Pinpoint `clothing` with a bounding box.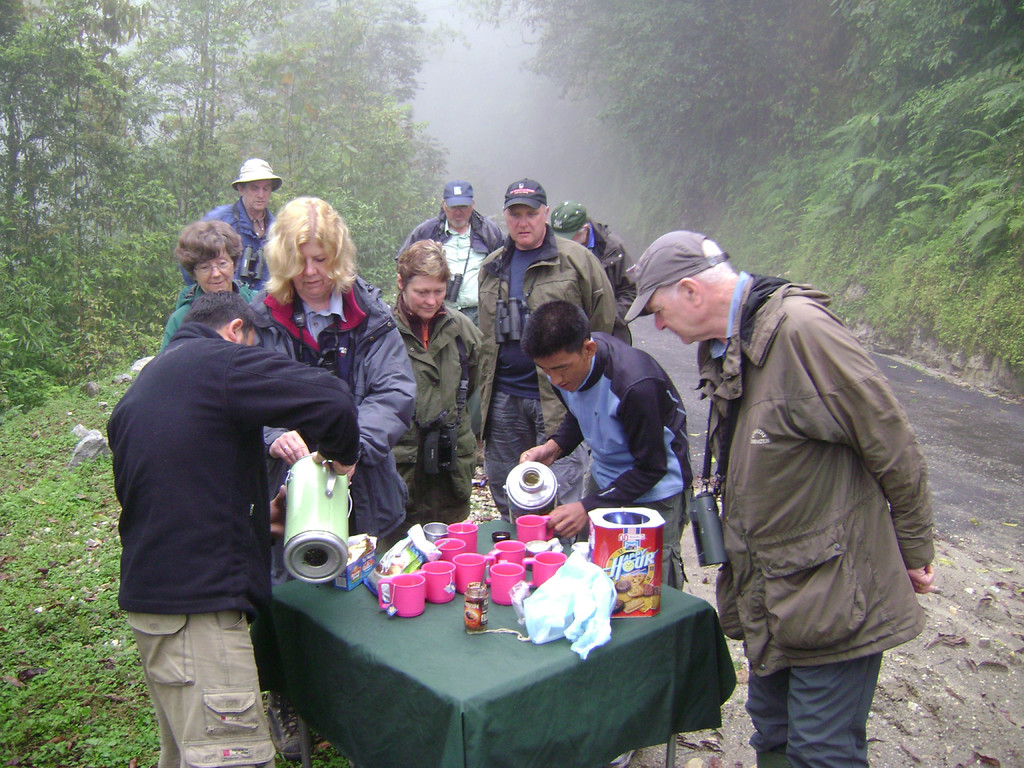
x1=251, y1=268, x2=419, y2=549.
